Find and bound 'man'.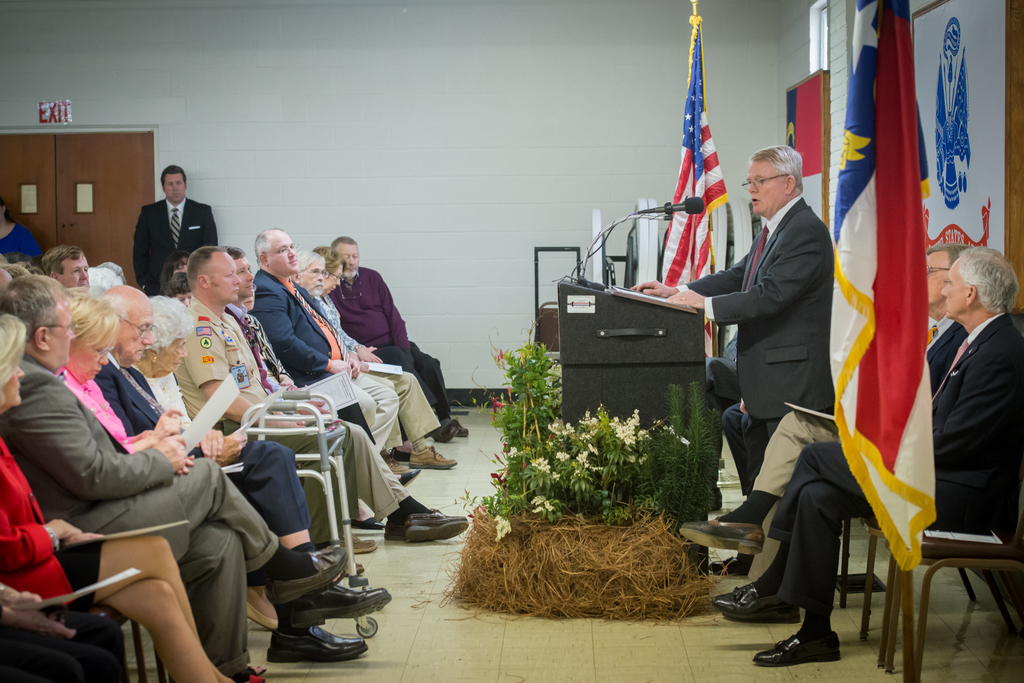
Bound: [116,166,205,294].
